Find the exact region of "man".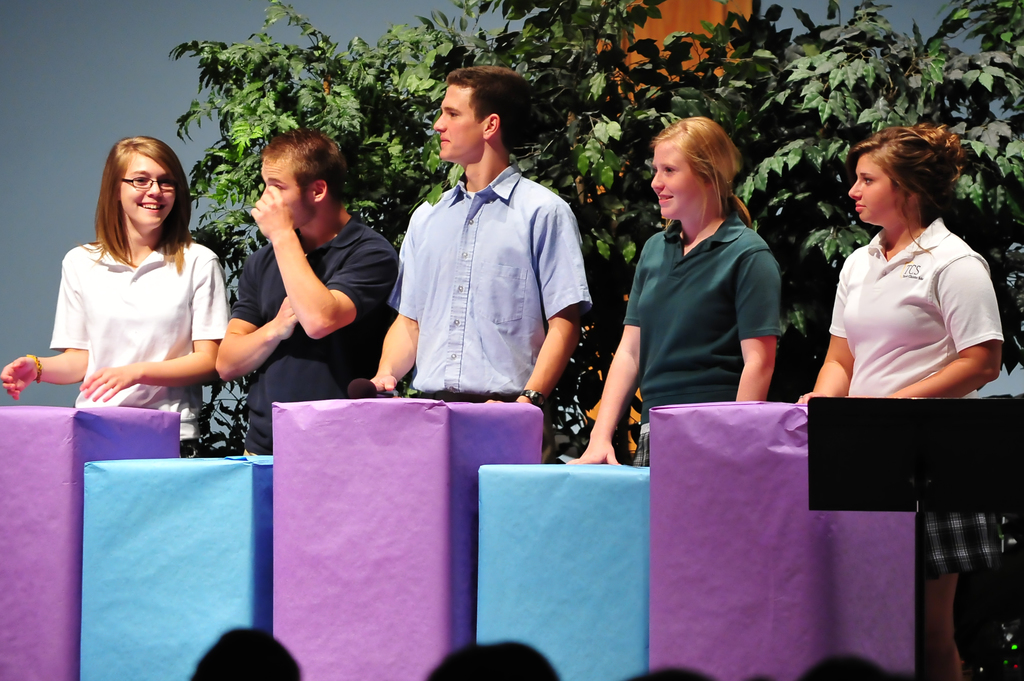
Exact region: 367:63:597:469.
